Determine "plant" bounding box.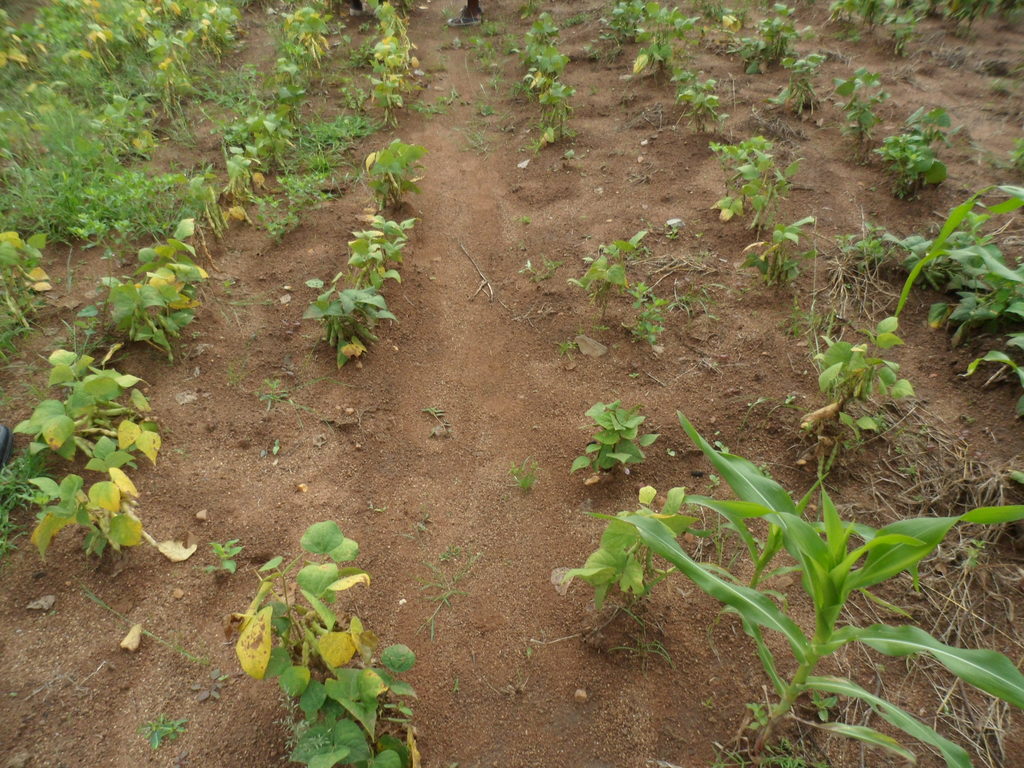
Determined: x1=221 y1=522 x2=426 y2=767.
